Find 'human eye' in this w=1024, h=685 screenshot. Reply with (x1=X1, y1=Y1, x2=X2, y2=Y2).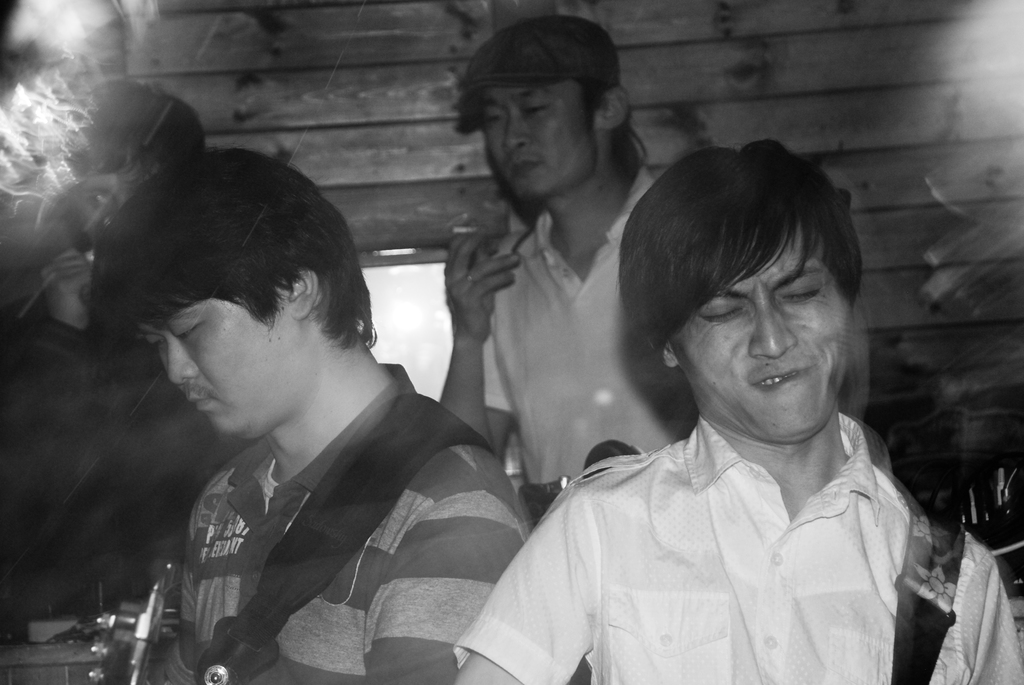
(x1=518, y1=98, x2=548, y2=118).
